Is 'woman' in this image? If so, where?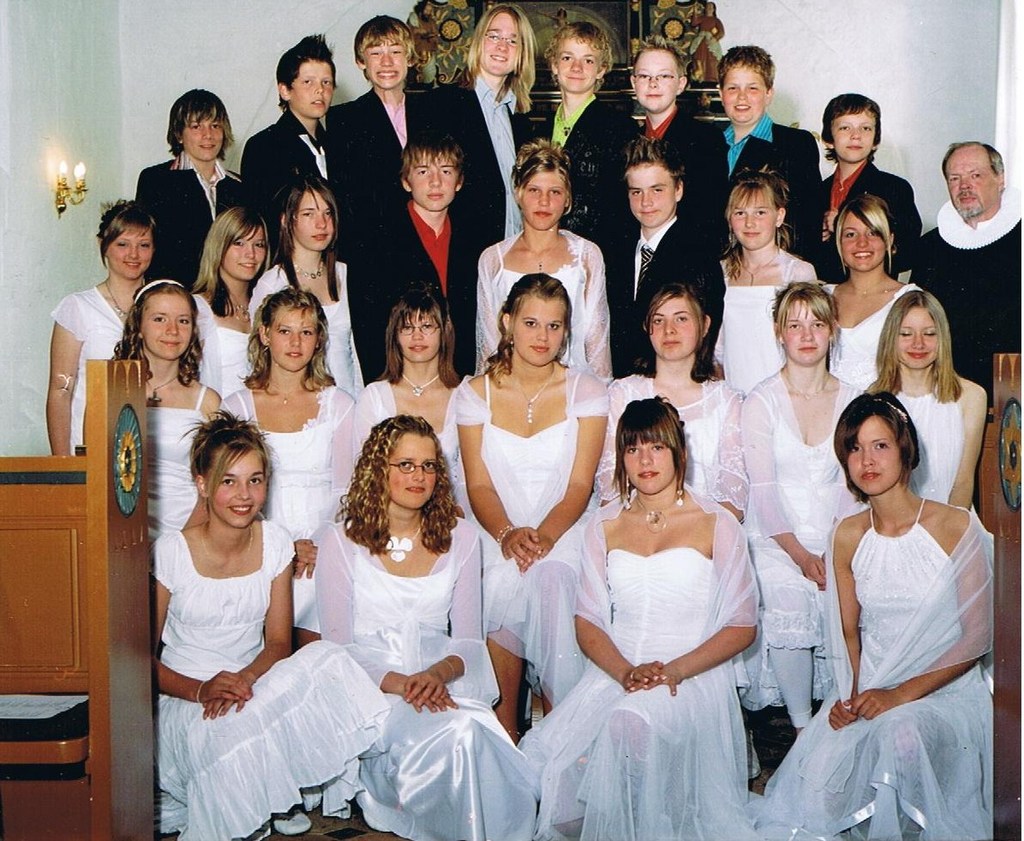
Yes, at bbox=(740, 279, 867, 713).
